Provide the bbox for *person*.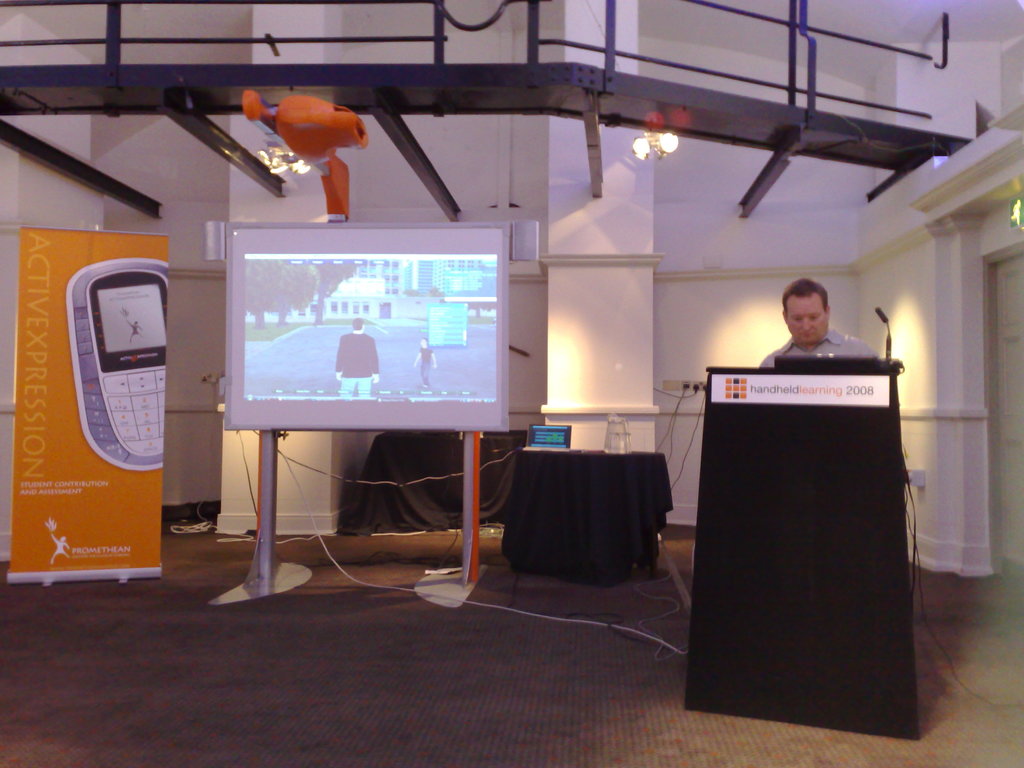
x1=408 y1=337 x2=440 y2=386.
